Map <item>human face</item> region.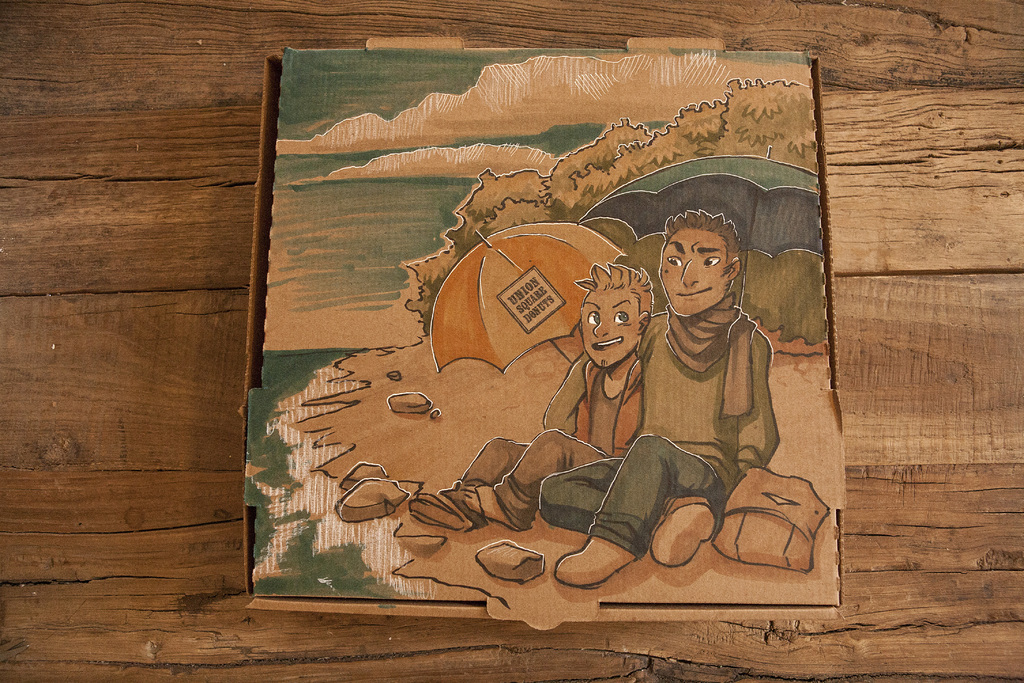
Mapped to <region>660, 226, 726, 314</region>.
